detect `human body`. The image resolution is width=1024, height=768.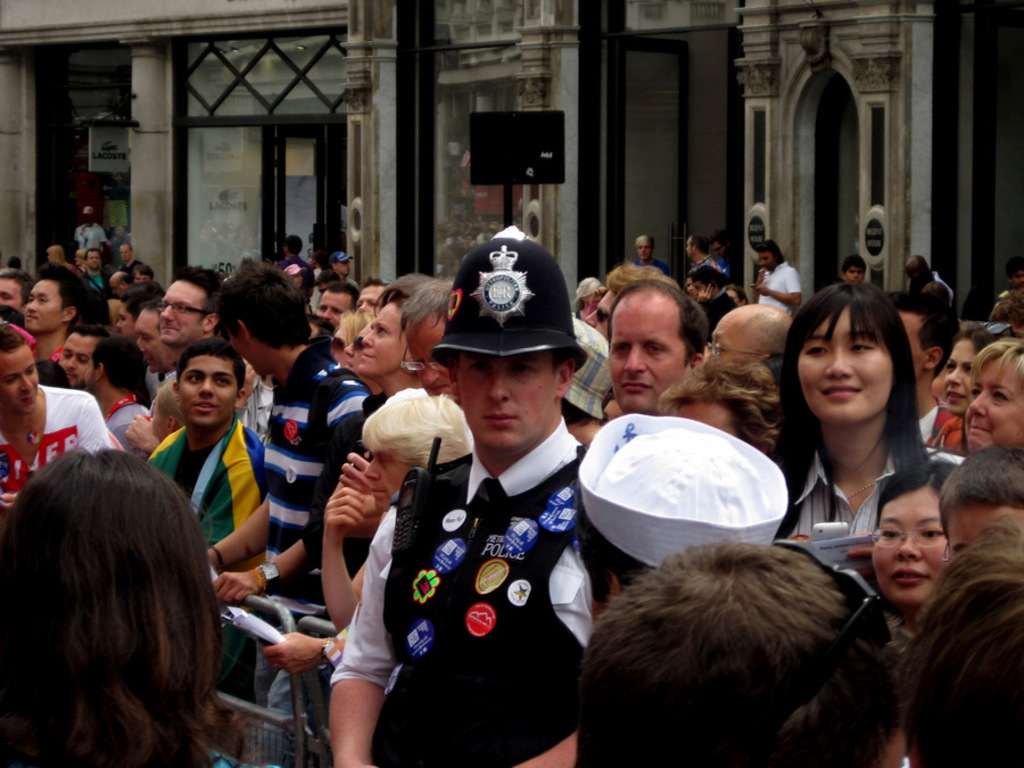
left=338, top=287, right=616, bottom=767.
